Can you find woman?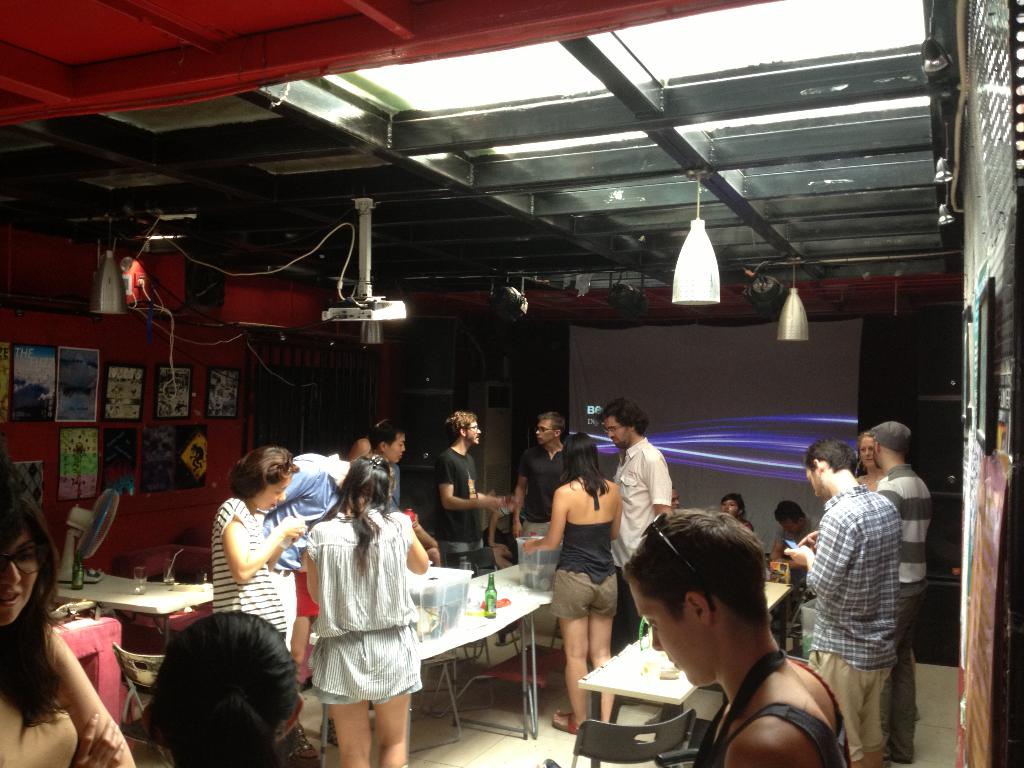
Yes, bounding box: locate(852, 429, 884, 490).
